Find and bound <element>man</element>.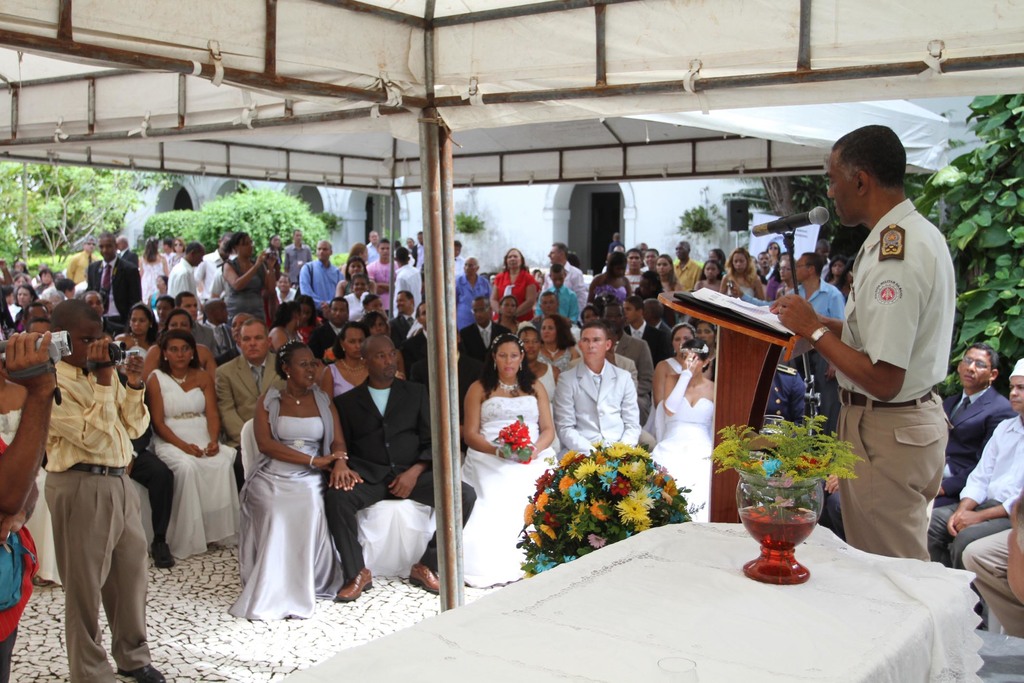
Bound: rect(613, 244, 625, 252).
